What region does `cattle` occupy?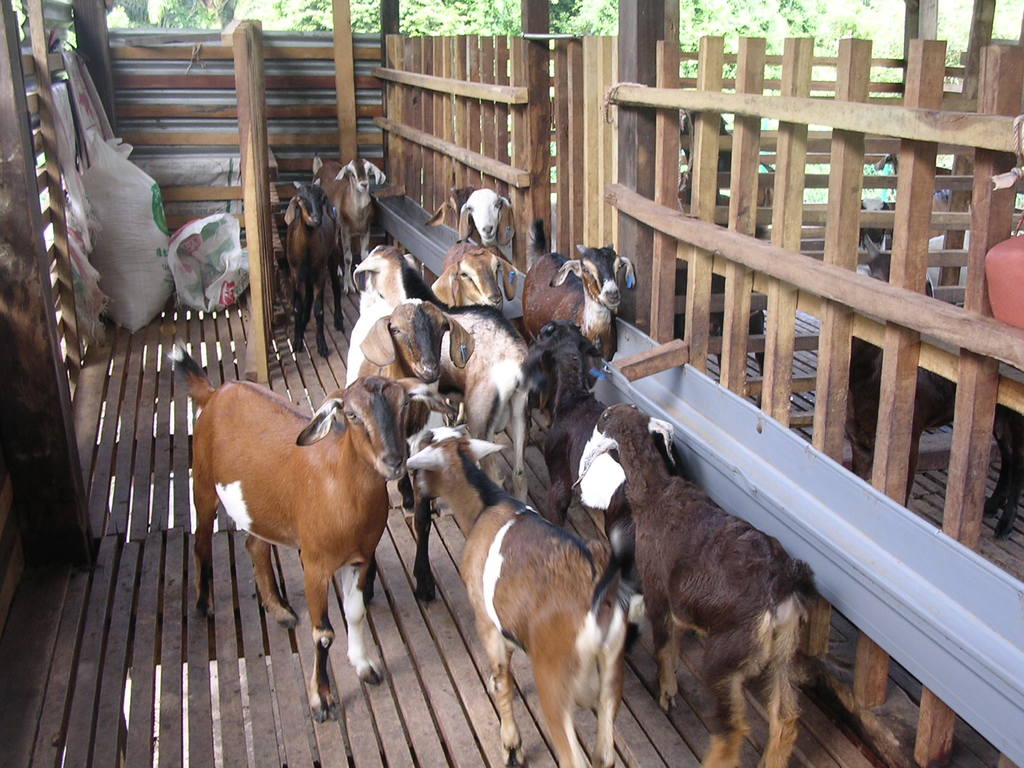
box(354, 239, 535, 511).
